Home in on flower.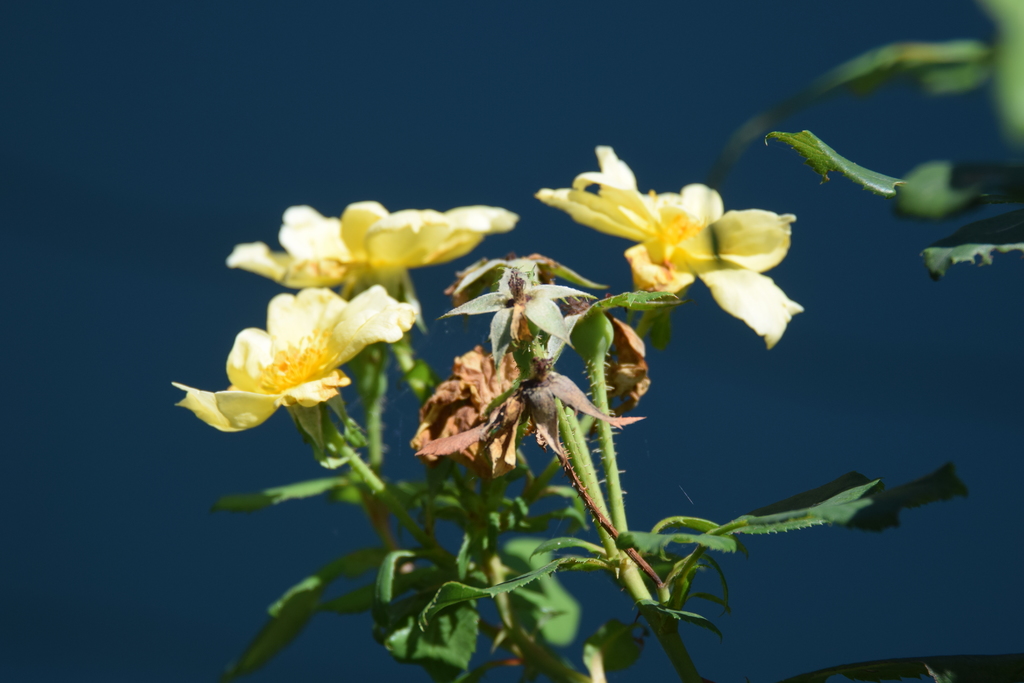
Homed in at [460,245,590,363].
